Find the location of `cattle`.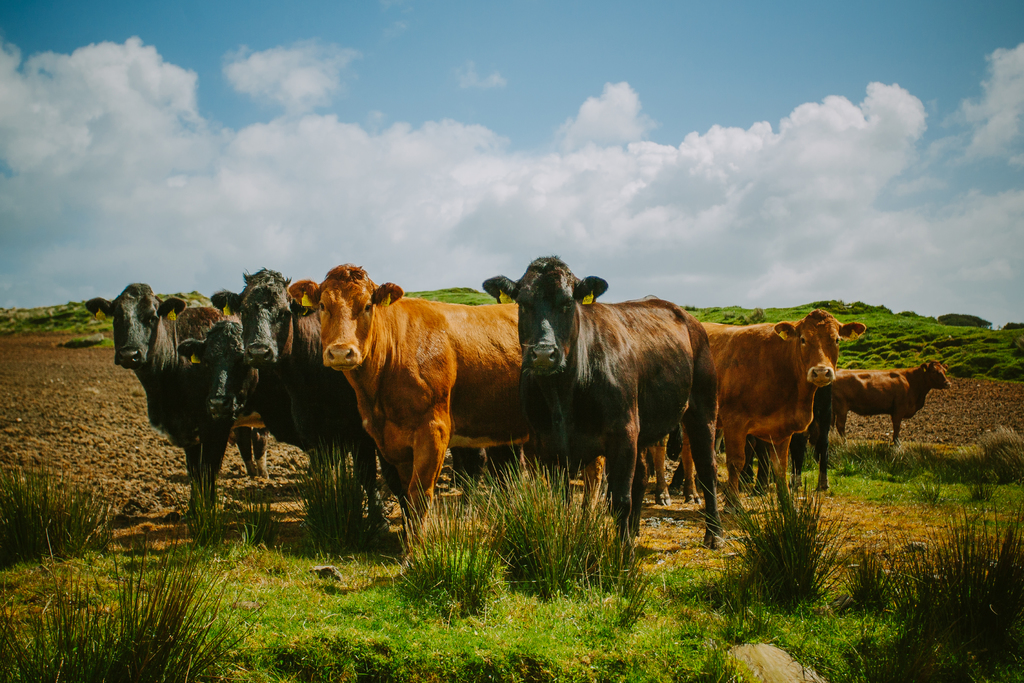
Location: l=287, t=258, r=600, b=555.
